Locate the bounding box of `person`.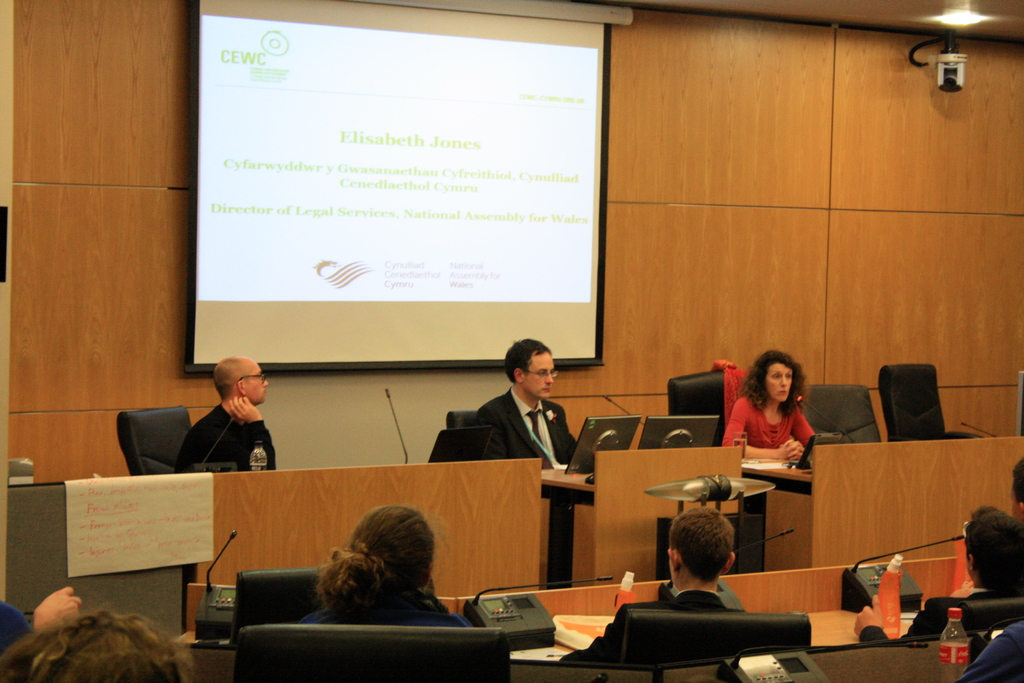
Bounding box: box(173, 352, 280, 473).
